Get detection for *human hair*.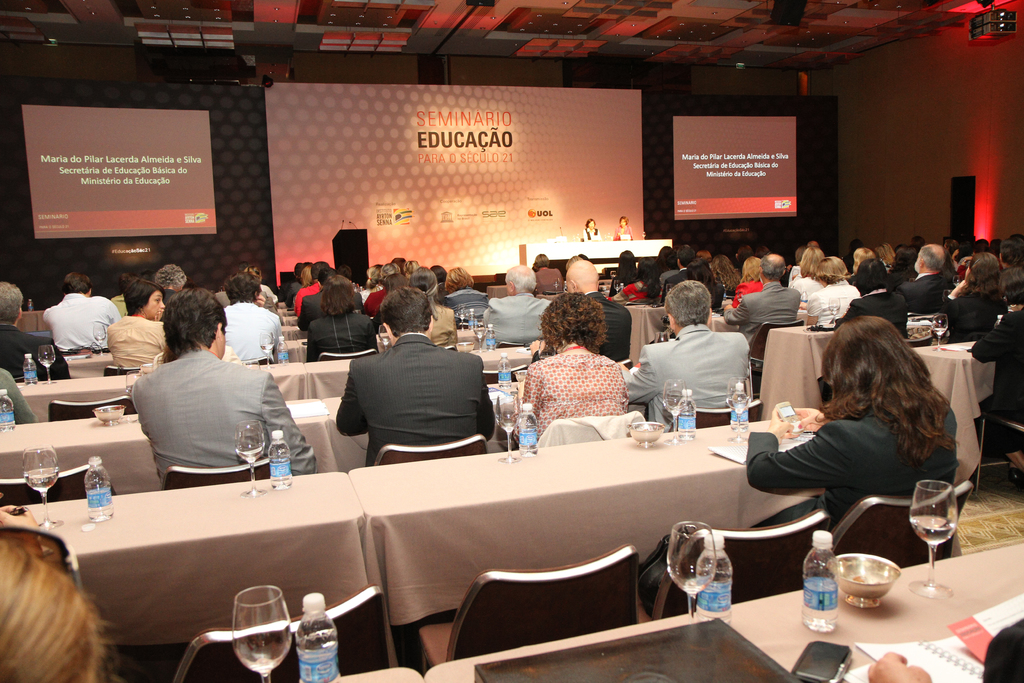
Detection: [left=365, top=262, right=385, bottom=287].
